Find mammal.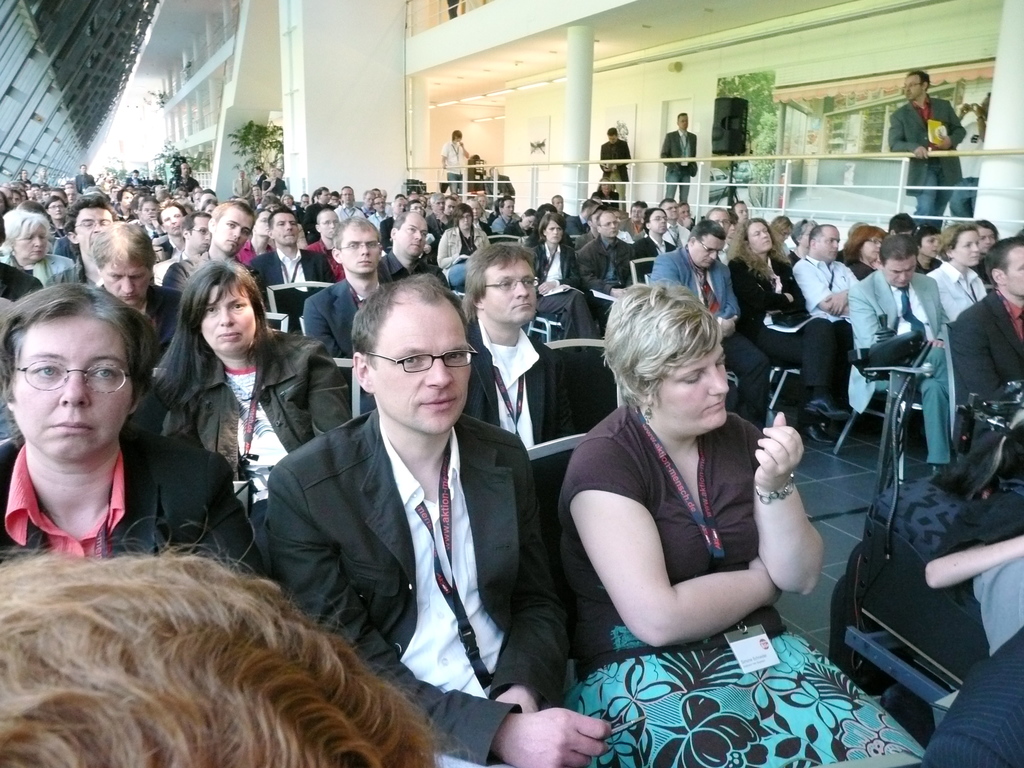
BBox(442, 134, 469, 194).
